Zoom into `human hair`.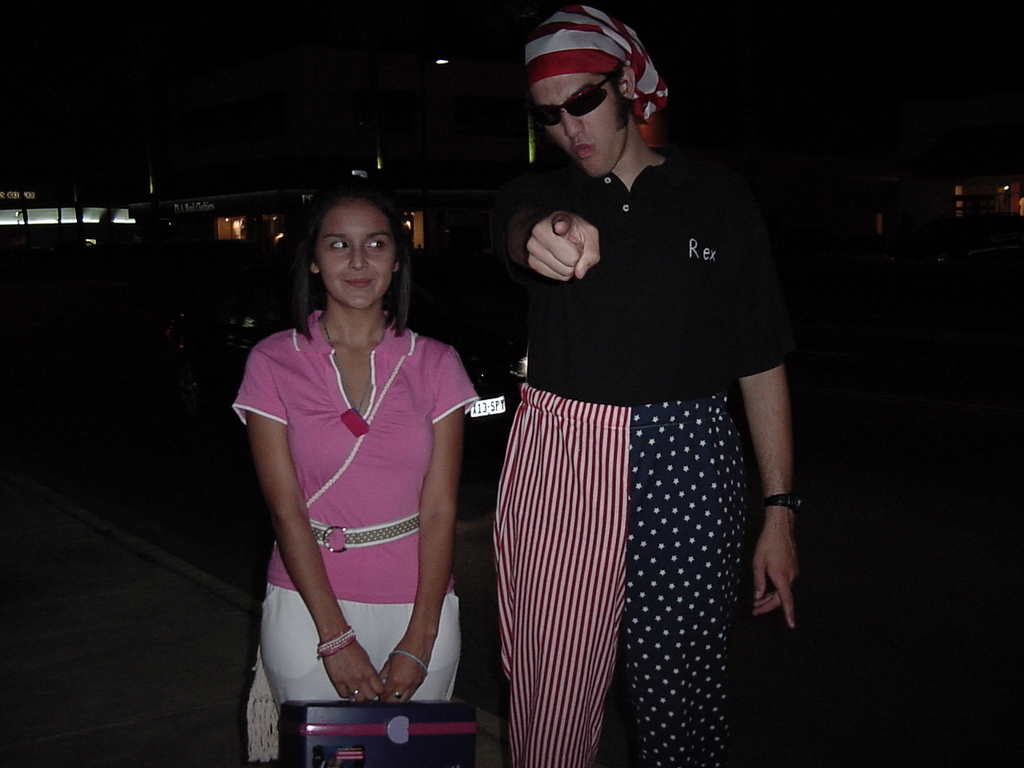
Zoom target: <bbox>595, 70, 635, 128</bbox>.
